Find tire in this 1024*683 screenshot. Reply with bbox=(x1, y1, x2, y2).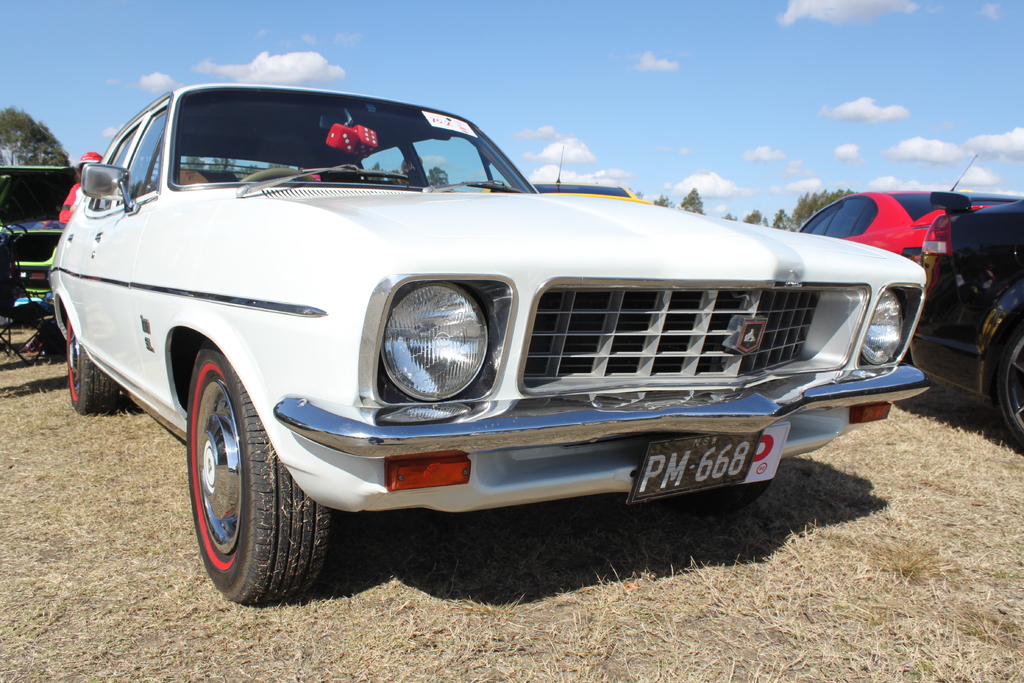
bbox=(66, 315, 121, 414).
